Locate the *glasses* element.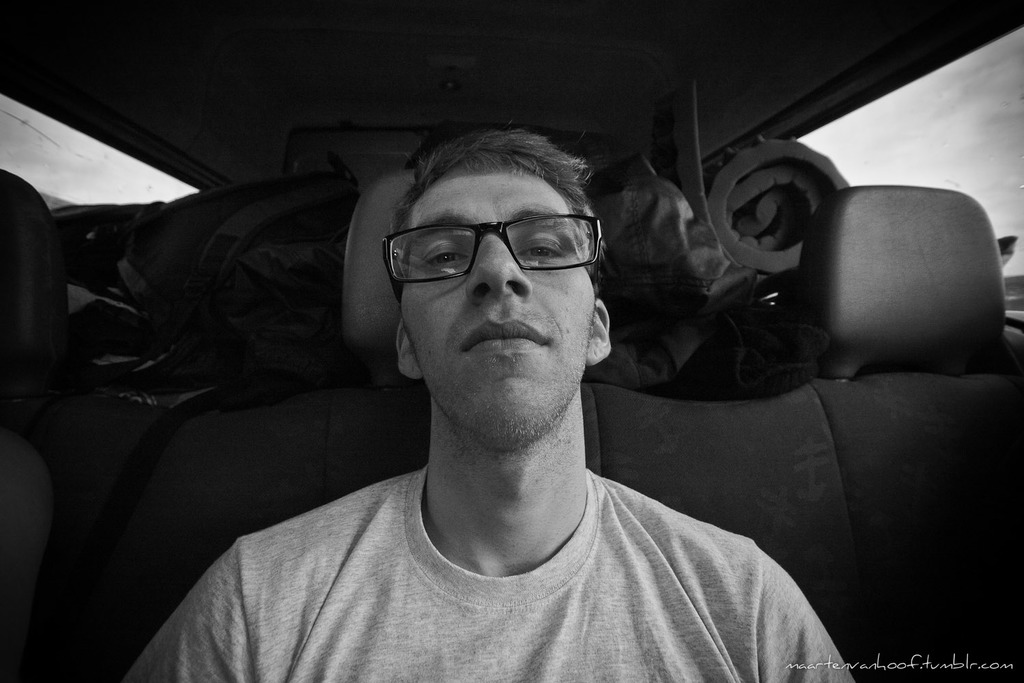
Element bbox: select_region(383, 206, 603, 294).
